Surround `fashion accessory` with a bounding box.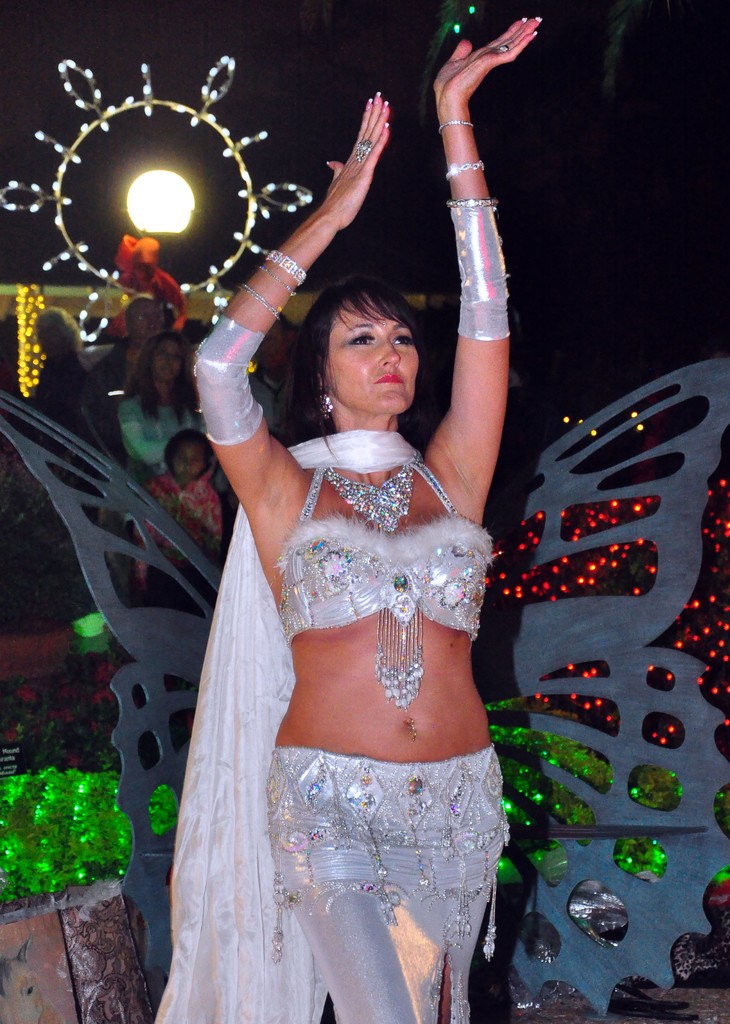
356, 138, 371, 163.
